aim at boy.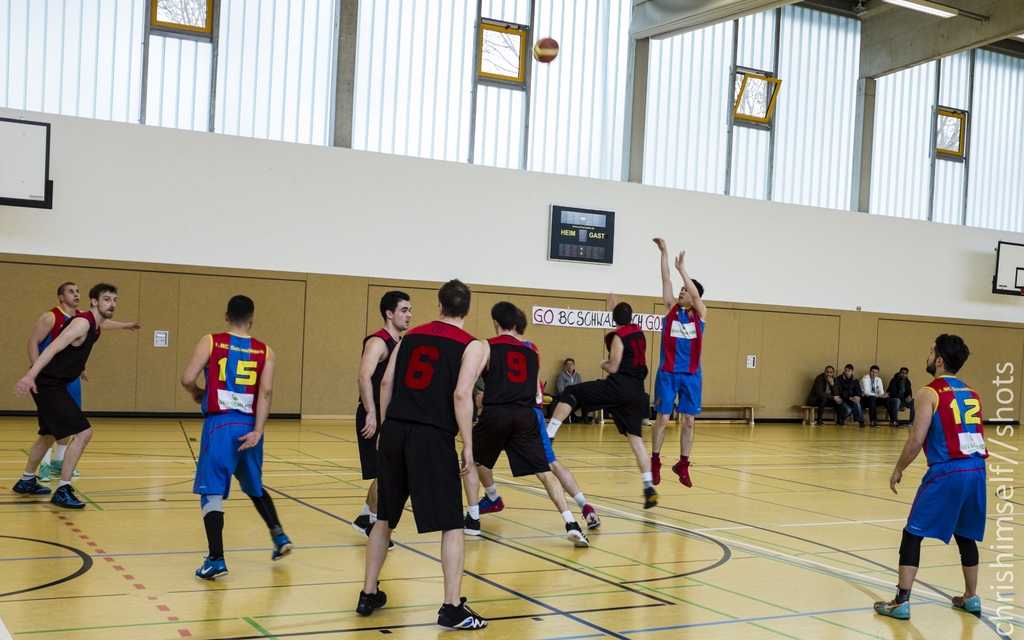
Aimed at 179,294,295,582.
